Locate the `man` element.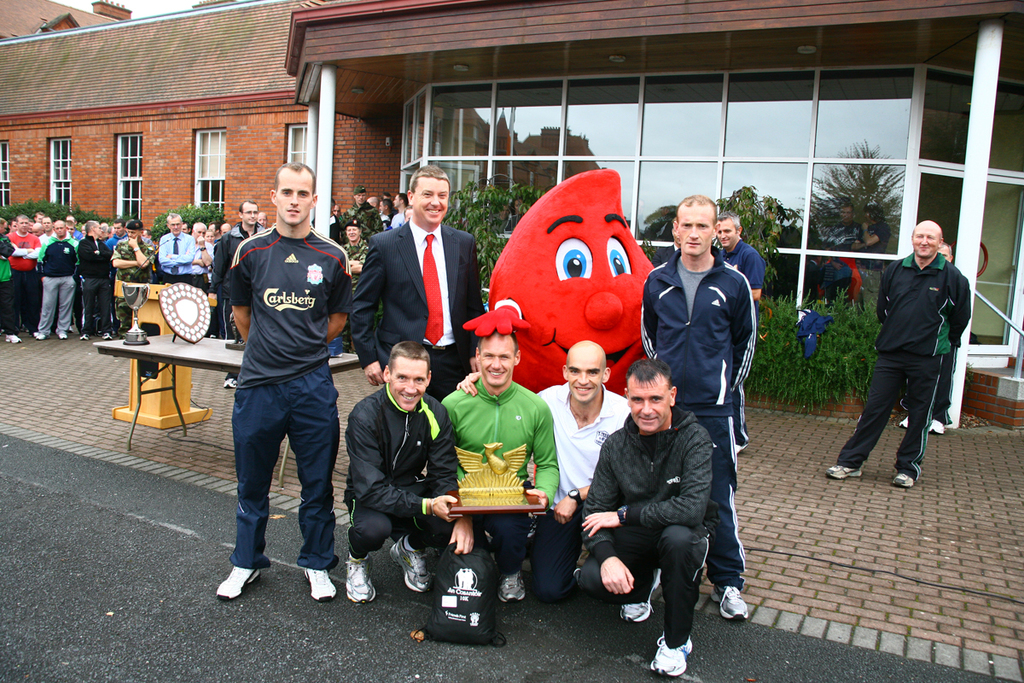
Element bbox: region(457, 339, 629, 600).
